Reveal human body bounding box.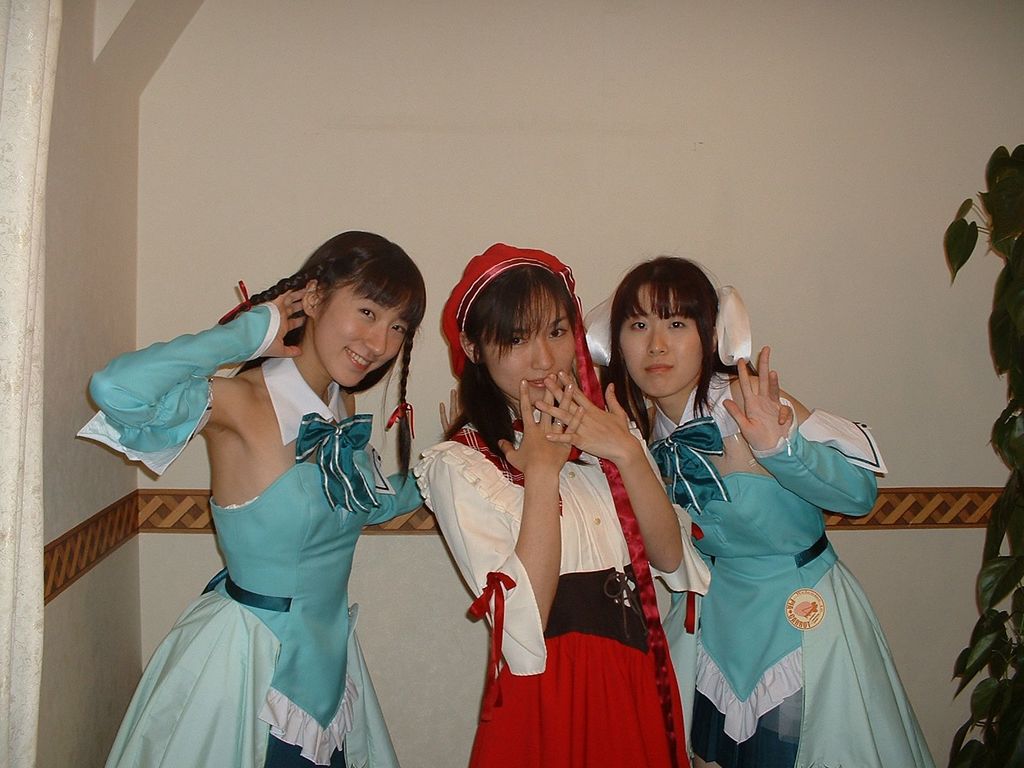
Revealed: Rect(638, 316, 912, 755).
